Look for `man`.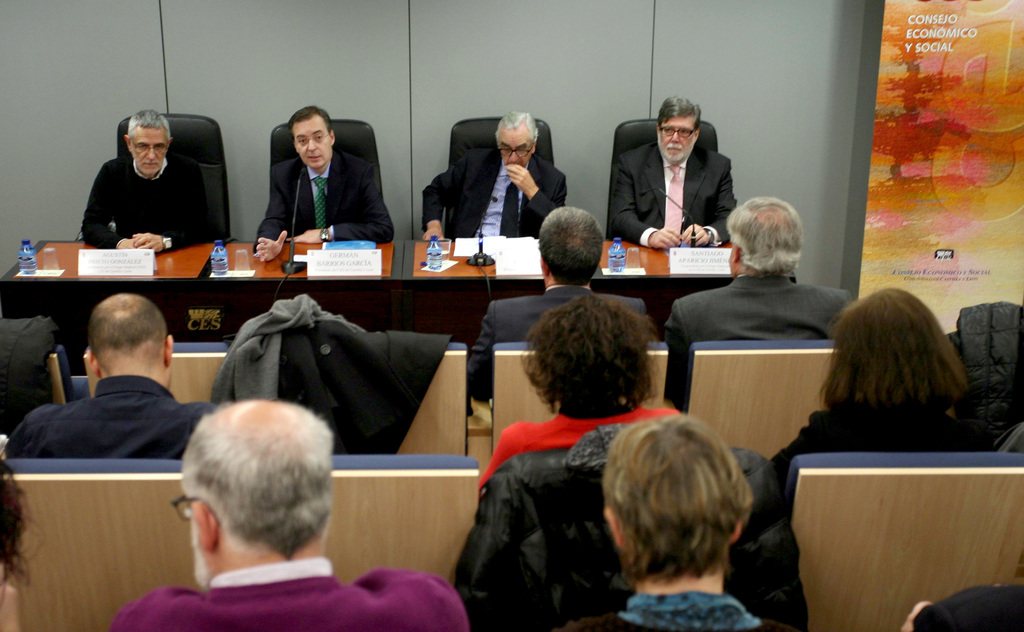
Found: bbox=[607, 96, 760, 247].
